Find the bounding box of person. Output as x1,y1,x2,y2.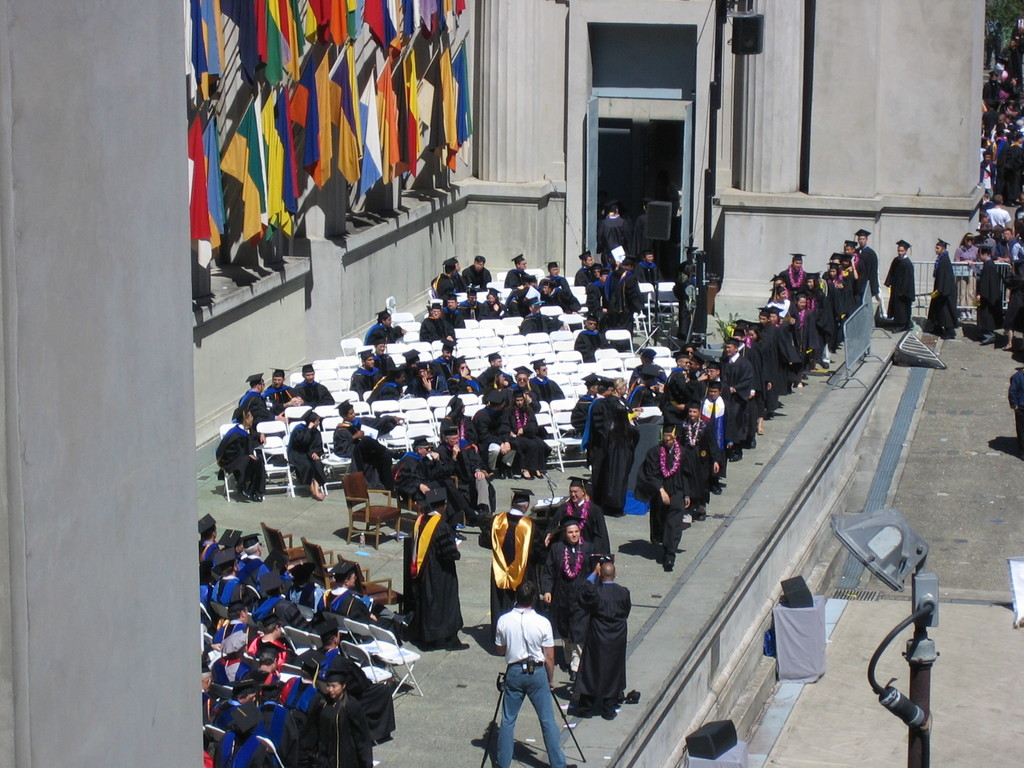
635,424,691,572.
